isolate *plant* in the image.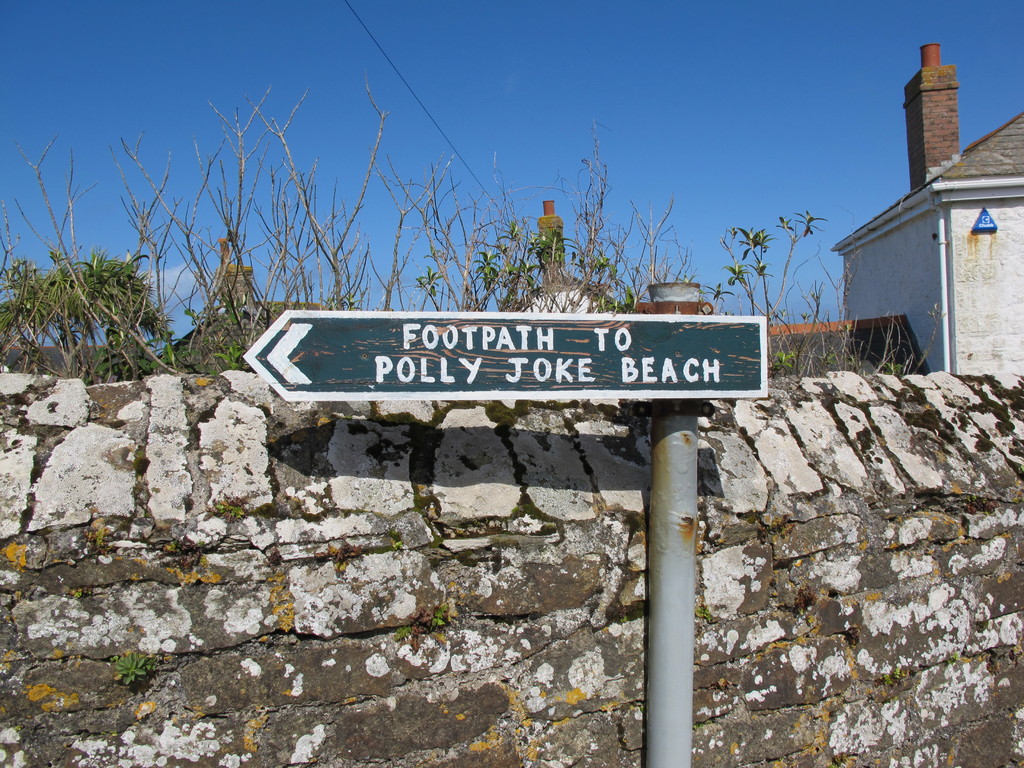
Isolated region: {"left": 113, "top": 651, "right": 159, "bottom": 692}.
